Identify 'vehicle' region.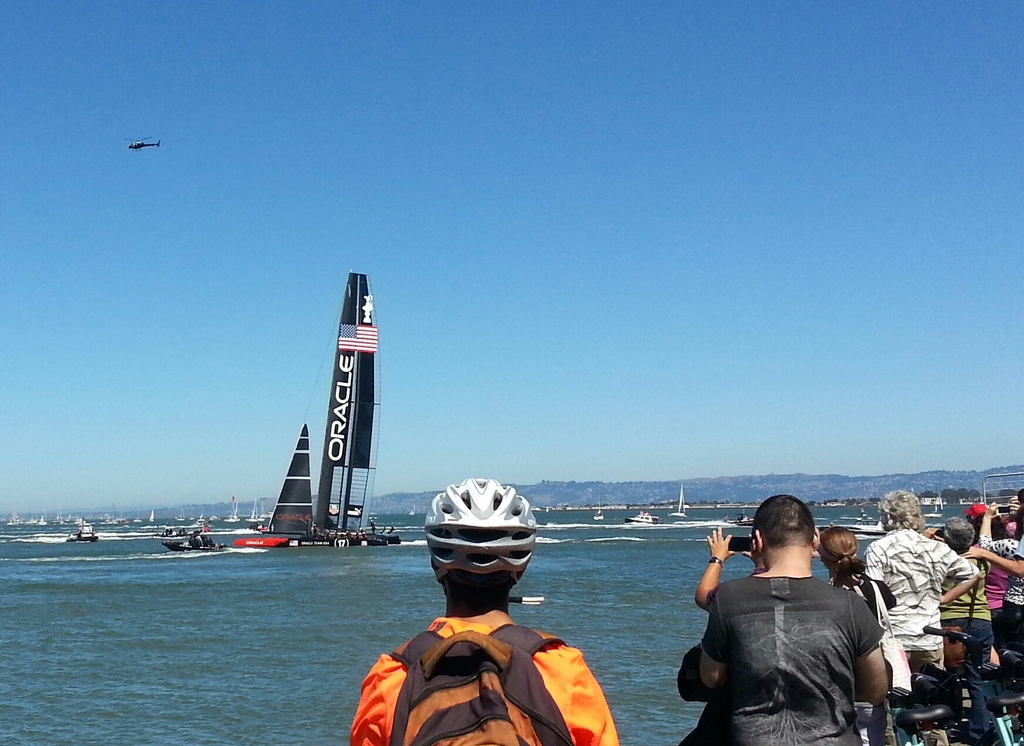
Region: {"x1": 843, "y1": 516, "x2": 883, "y2": 536}.
